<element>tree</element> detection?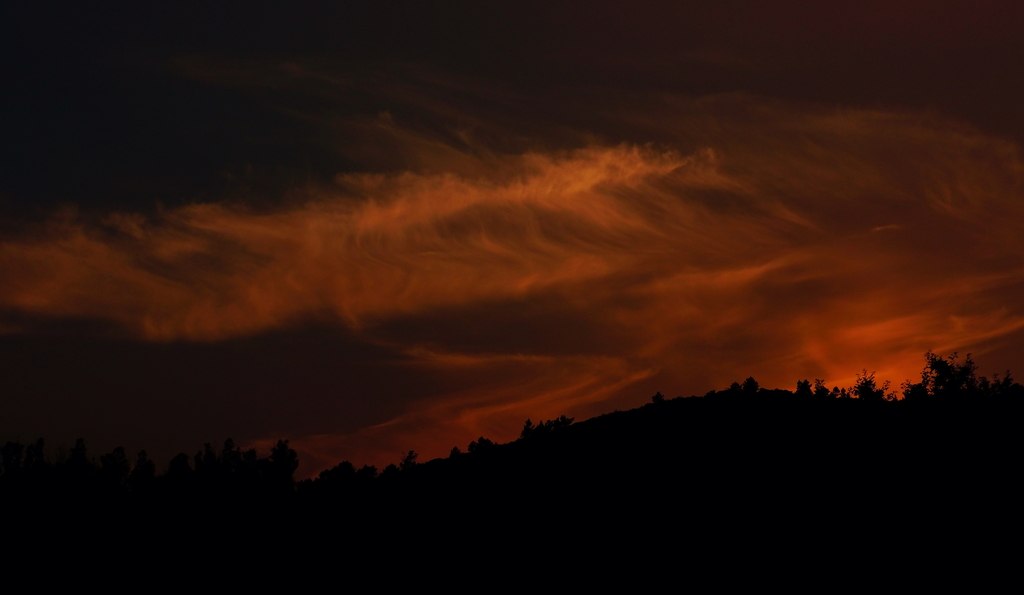
(left=400, top=449, right=419, bottom=471)
